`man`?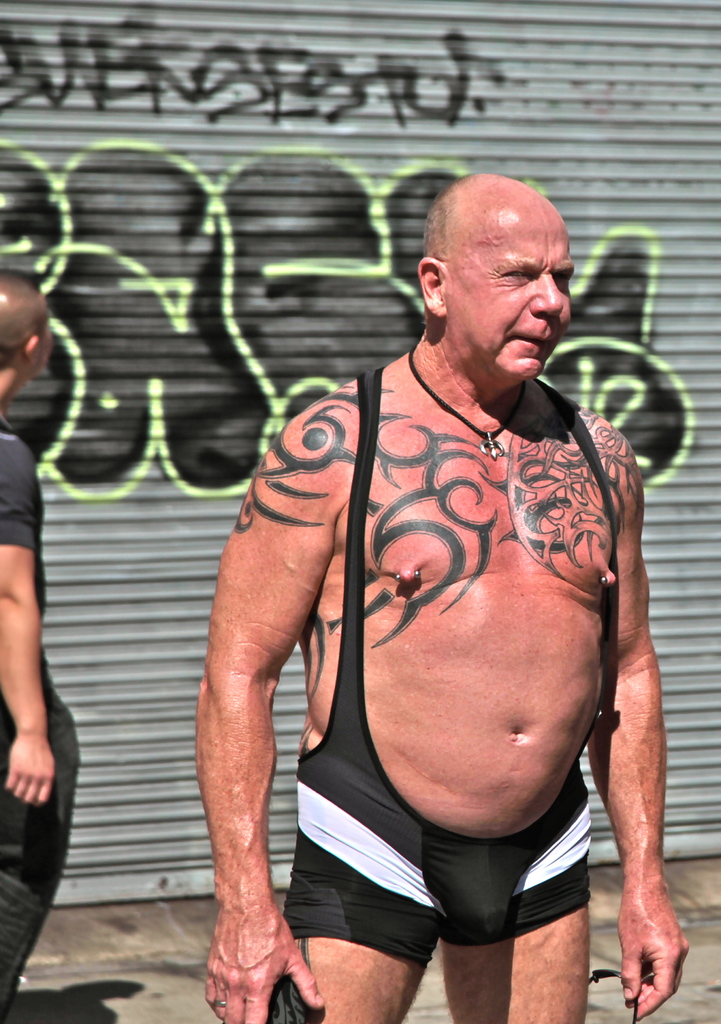
<region>0, 275, 78, 1023</region>
